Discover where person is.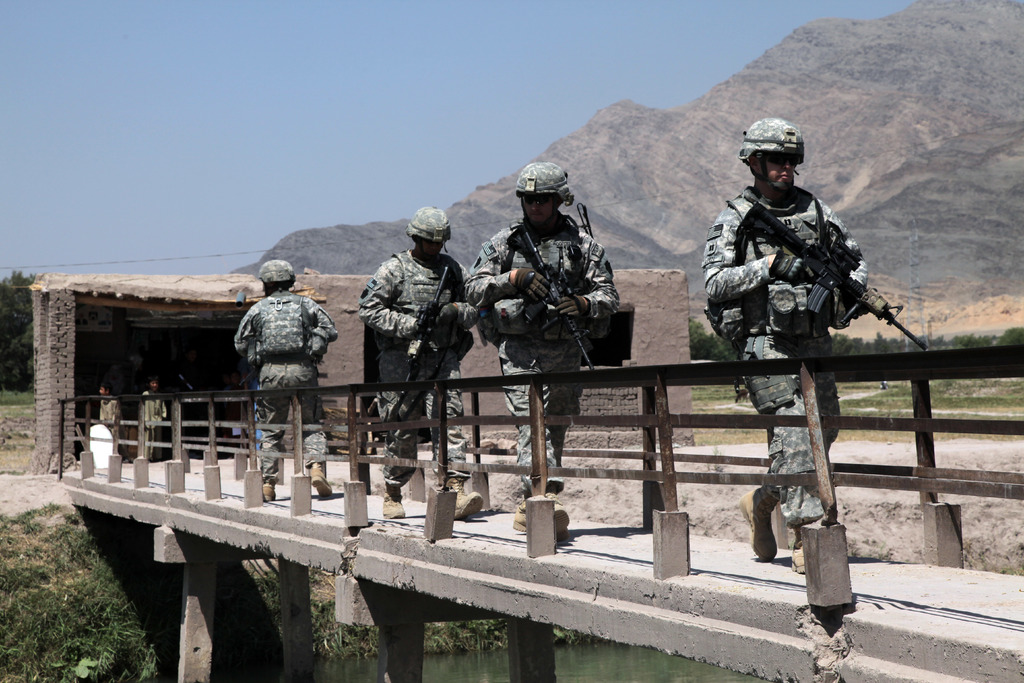
Discovered at box=[358, 205, 485, 523].
